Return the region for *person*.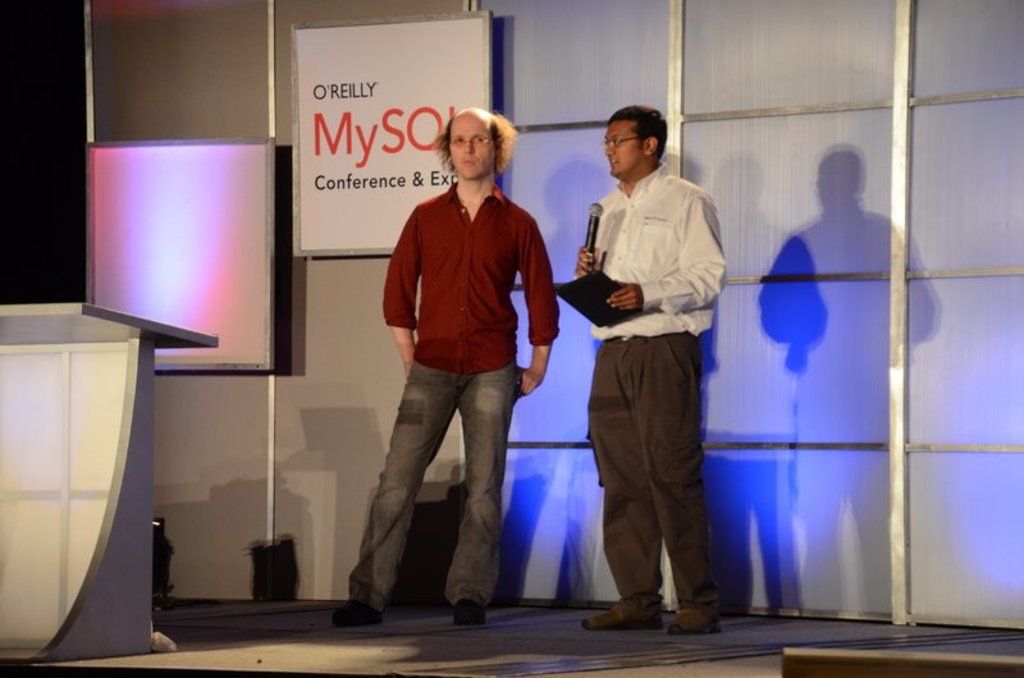
detection(568, 105, 718, 638).
